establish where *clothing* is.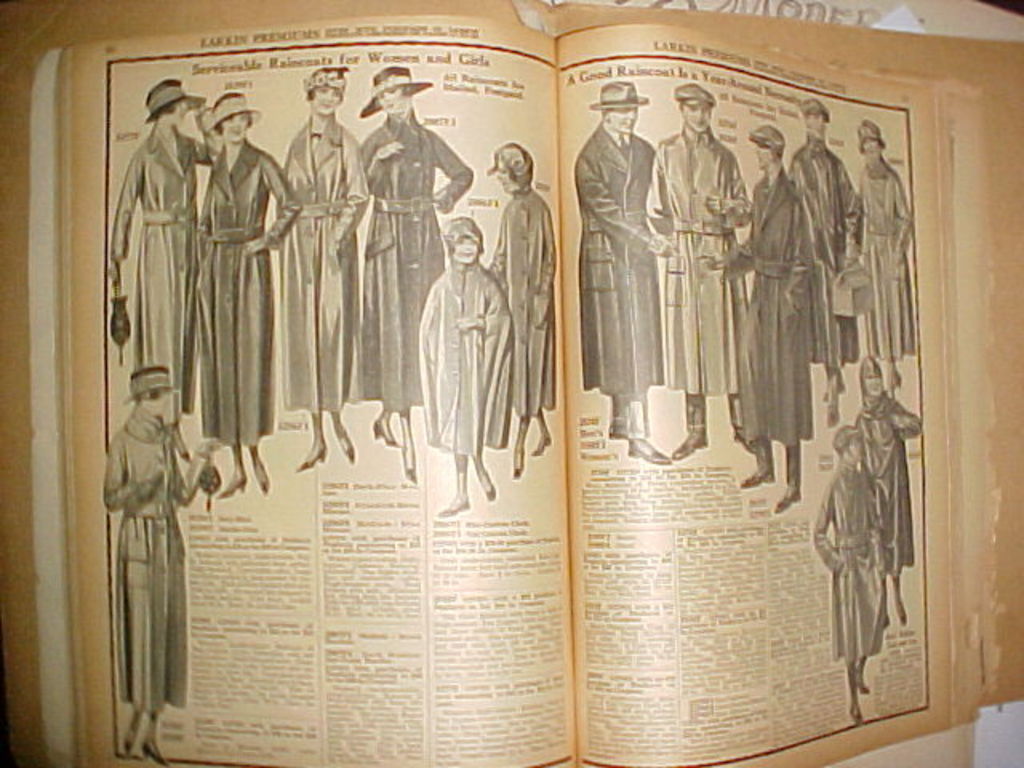
Established at bbox(485, 192, 558, 414).
